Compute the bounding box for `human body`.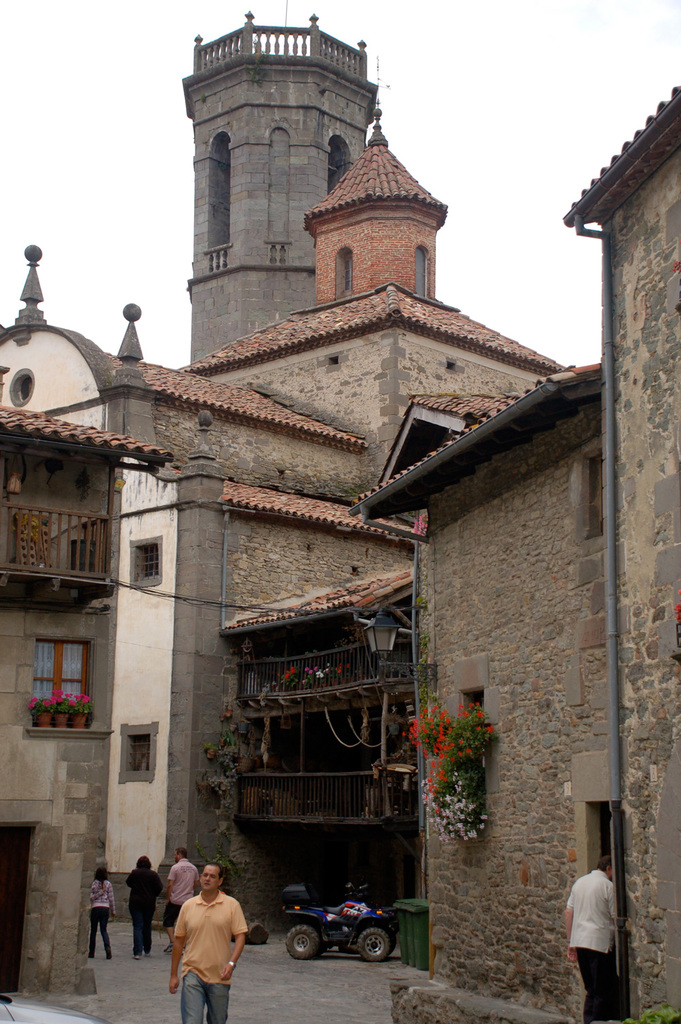
[84, 869, 116, 955].
